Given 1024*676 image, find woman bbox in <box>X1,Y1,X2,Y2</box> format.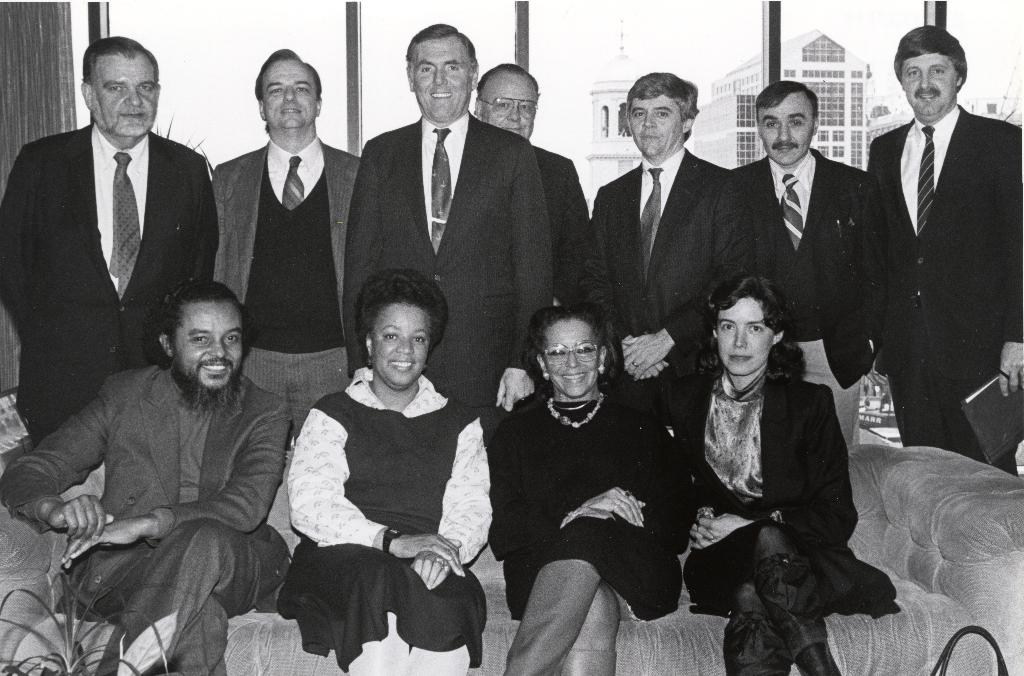
<box>288,261,502,675</box>.
